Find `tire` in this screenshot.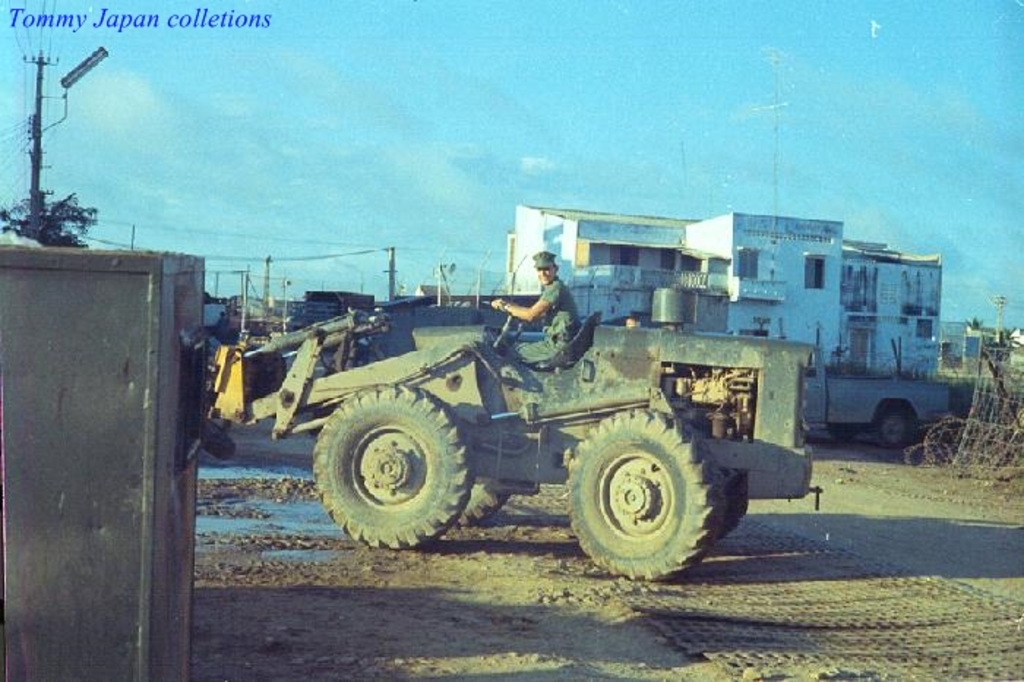
The bounding box for `tire` is <bbox>571, 408, 727, 581</bbox>.
